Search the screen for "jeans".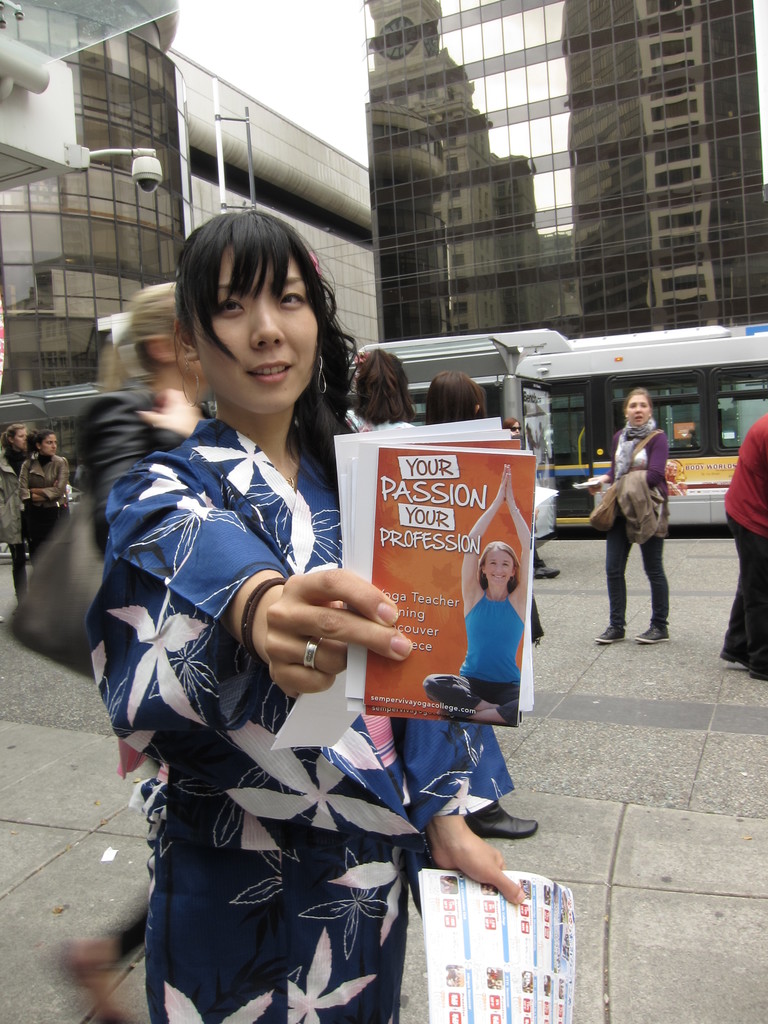
Found at bbox=[607, 511, 668, 629].
